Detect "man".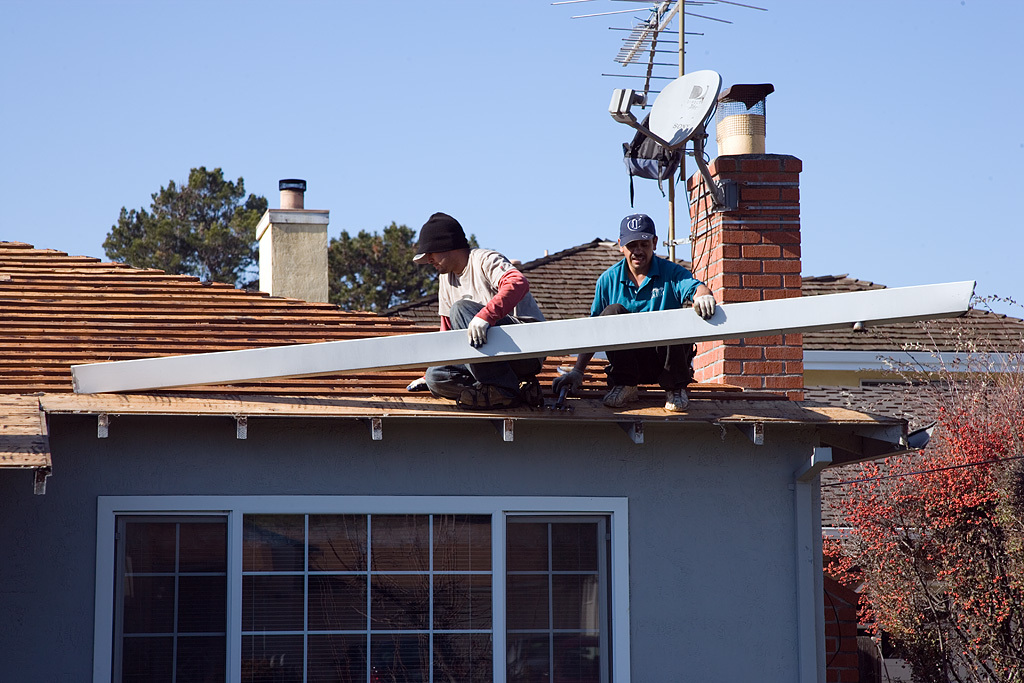
Detected at <box>550,213,716,410</box>.
